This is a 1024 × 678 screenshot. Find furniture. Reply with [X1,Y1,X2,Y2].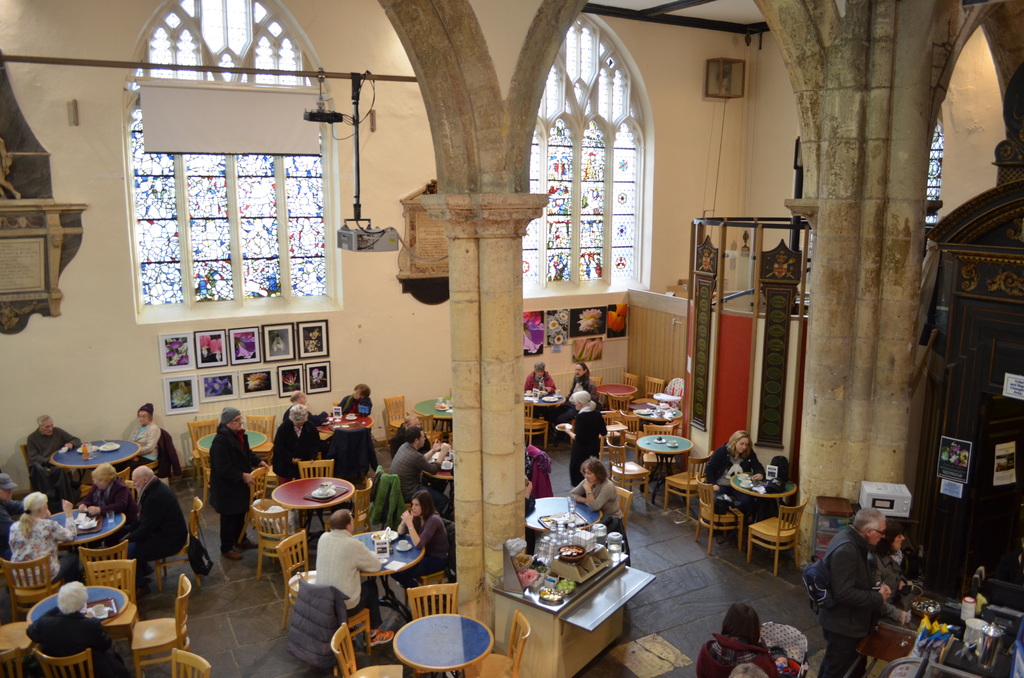
[614,487,632,529].
